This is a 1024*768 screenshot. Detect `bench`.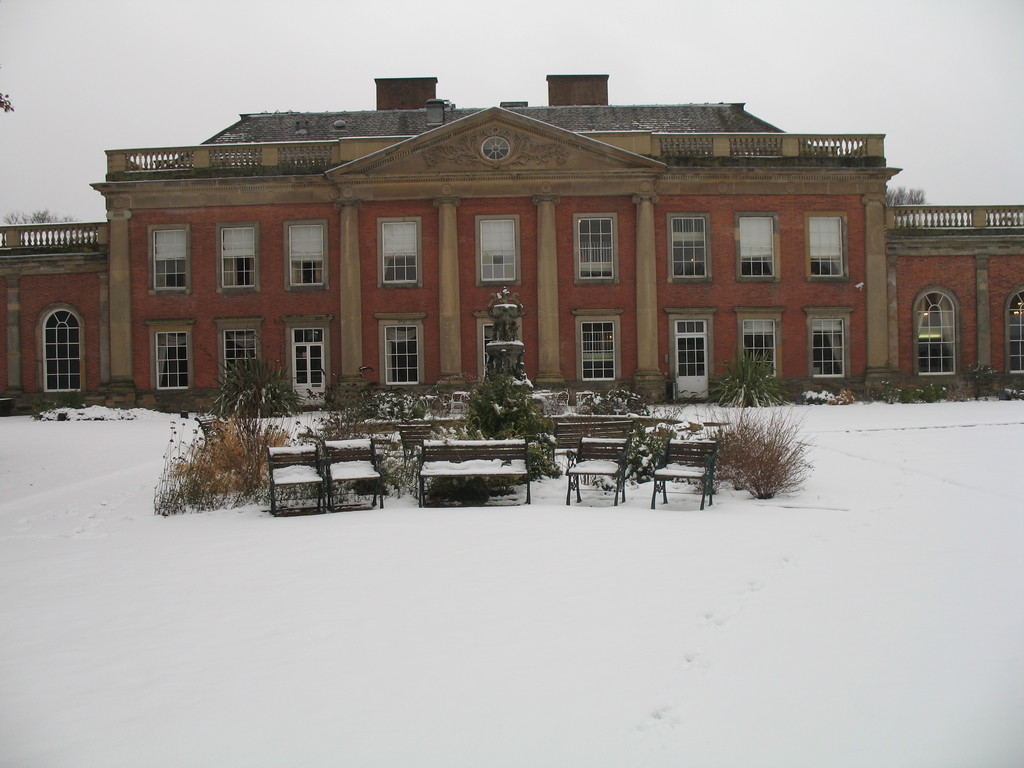
547:419:634:461.
